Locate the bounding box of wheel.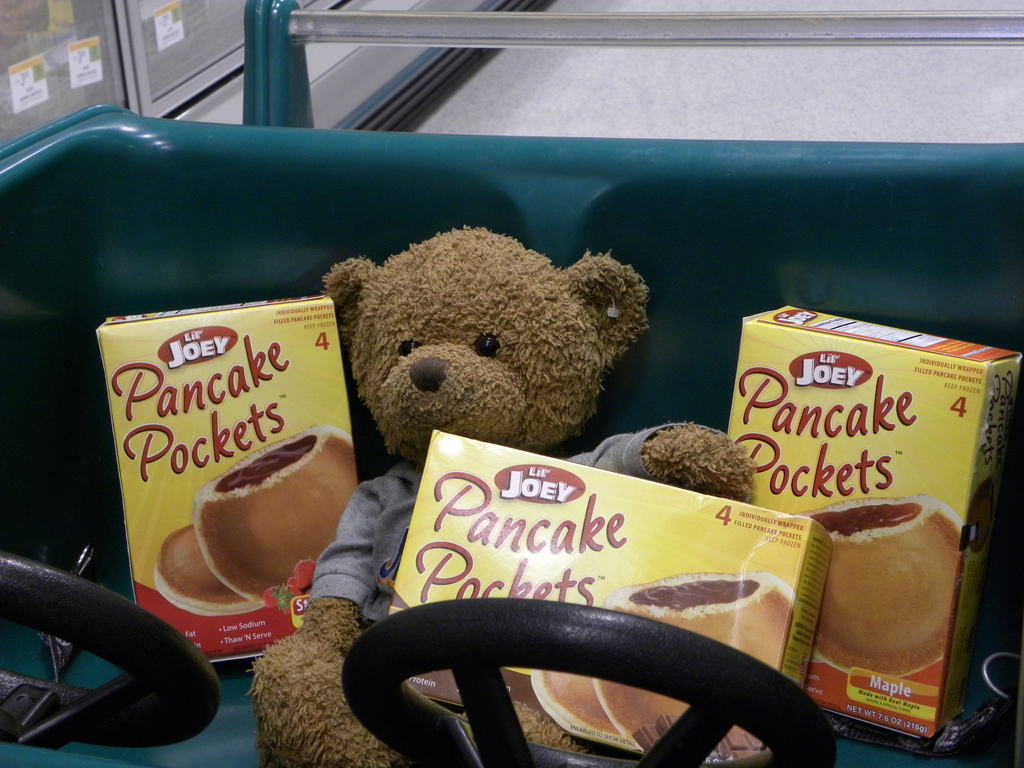
Bounding box: bbox(378, 596, 840, 764).
